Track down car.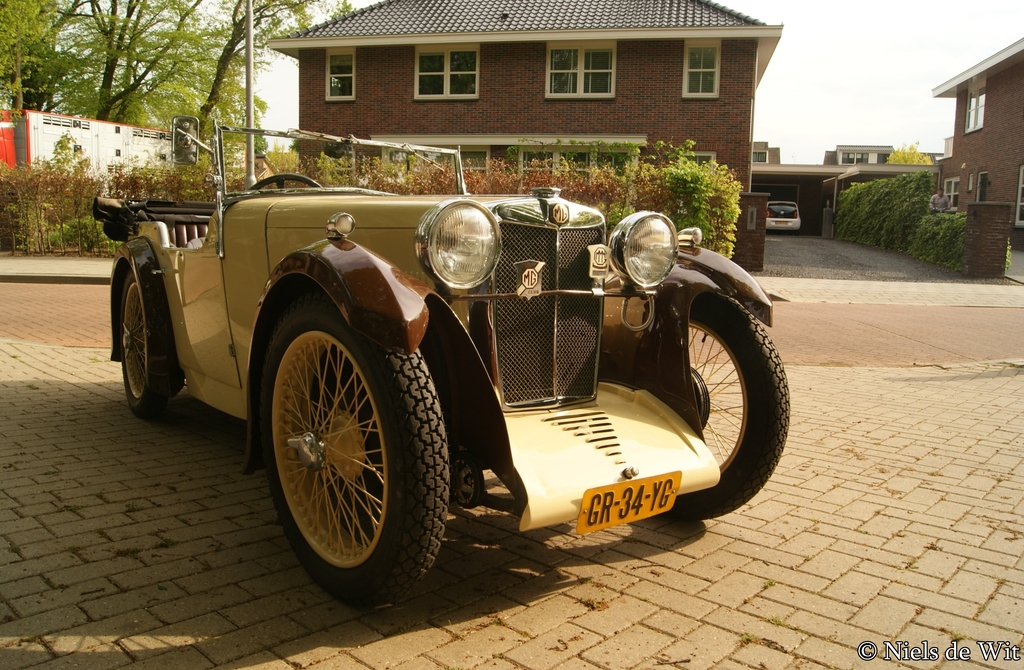
Tracked to bbox=[95, 0, 799, 601].
